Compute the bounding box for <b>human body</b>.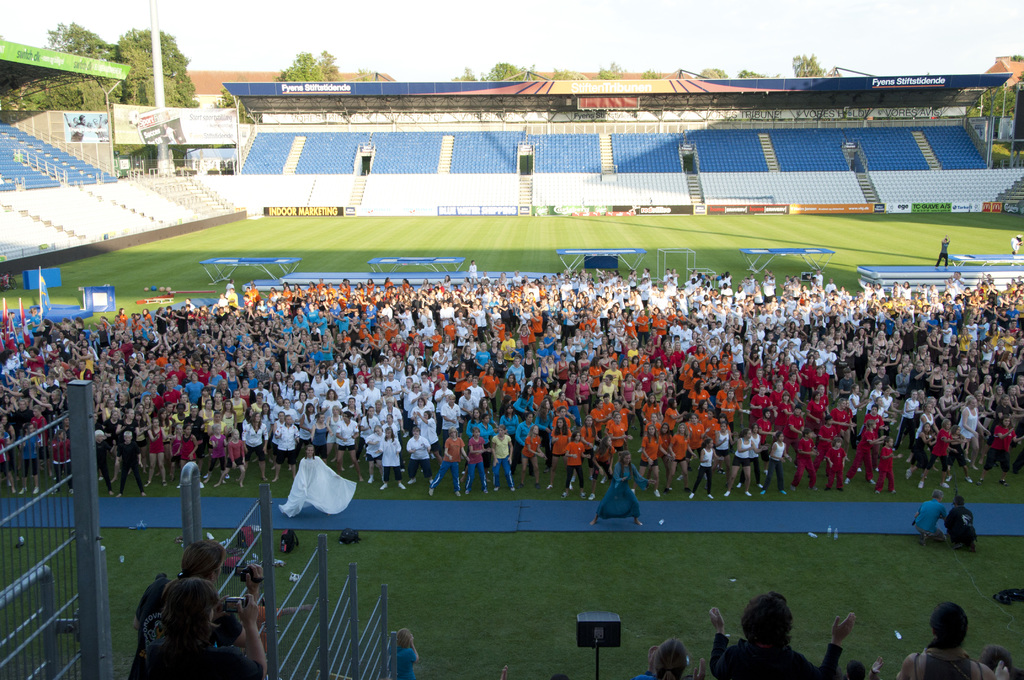
bbox=[877, 321, 882, 341].
